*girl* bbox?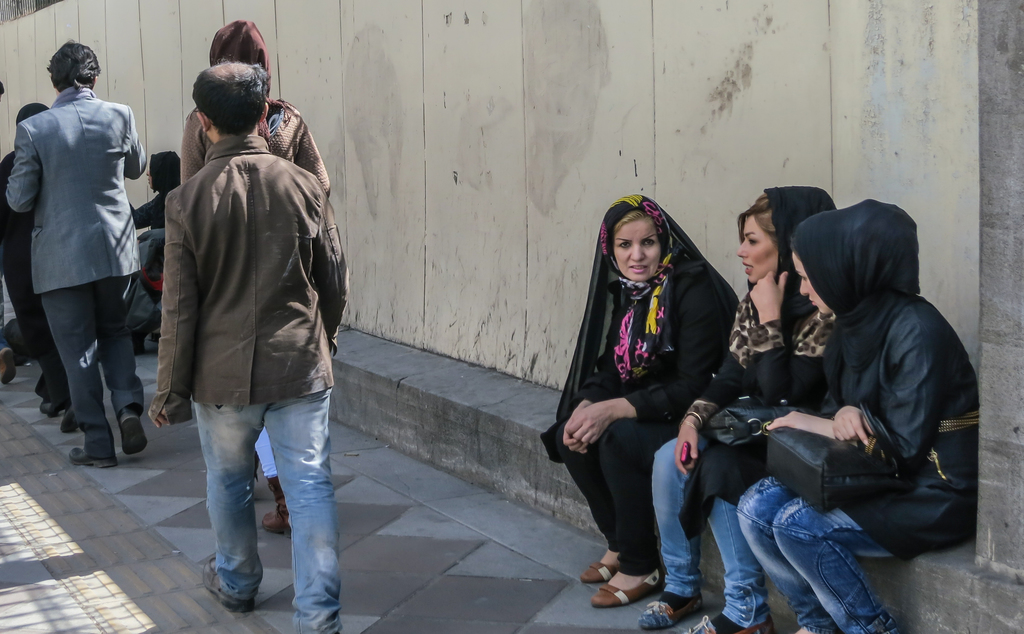
left=544, top=196, right=737, bottom=608
